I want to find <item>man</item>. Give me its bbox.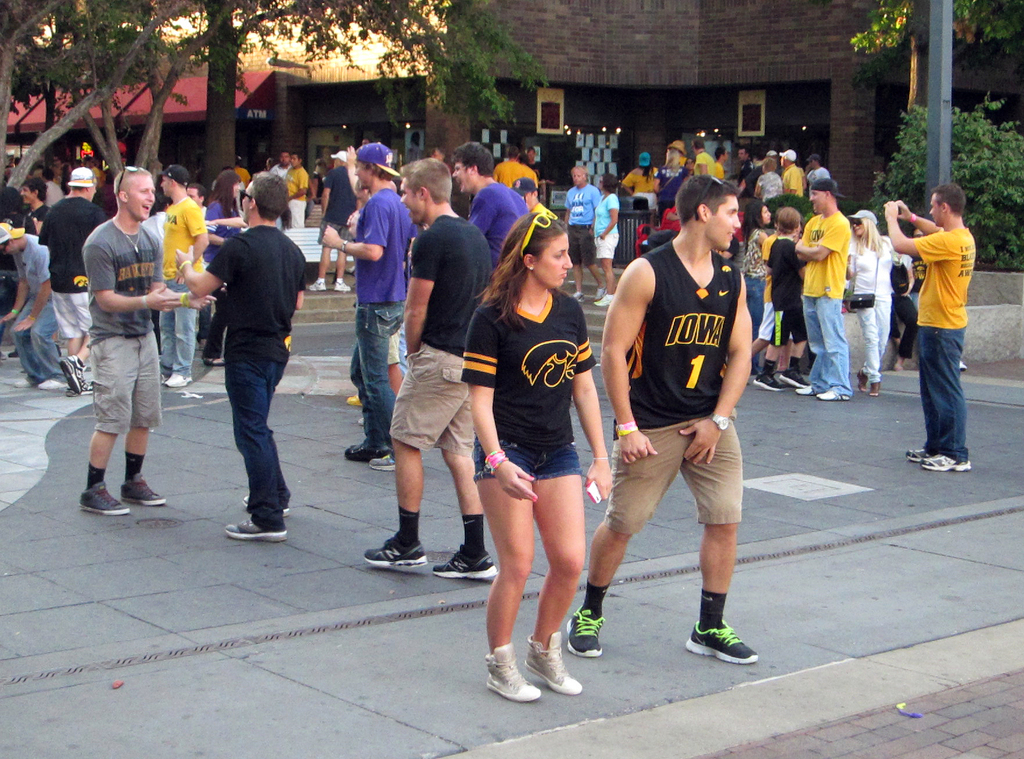
(514, 179, 552, 211).
